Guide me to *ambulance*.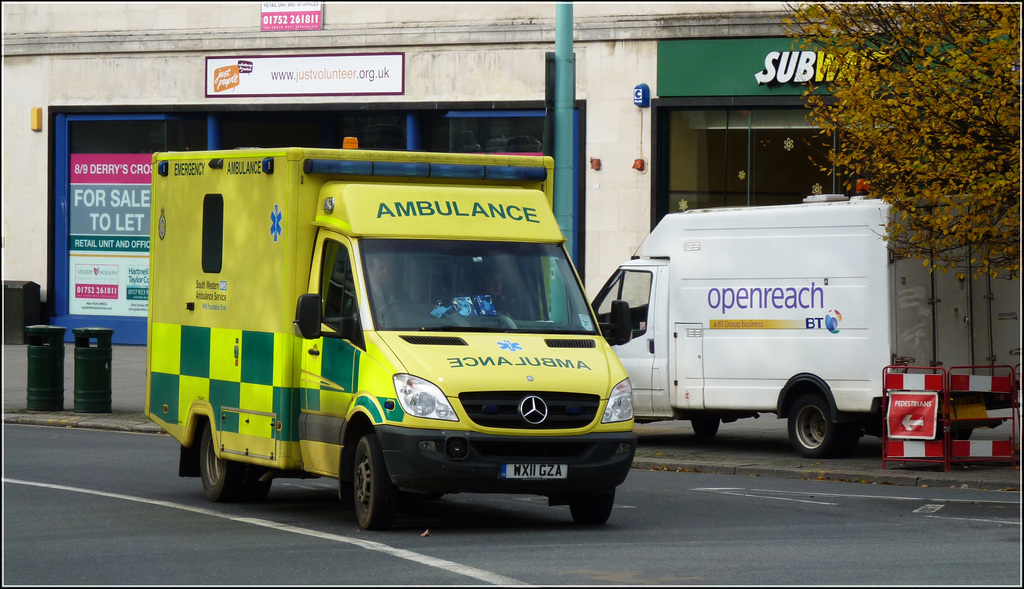
Guidance: (left=142, top=146, right=638, bottom=529).
